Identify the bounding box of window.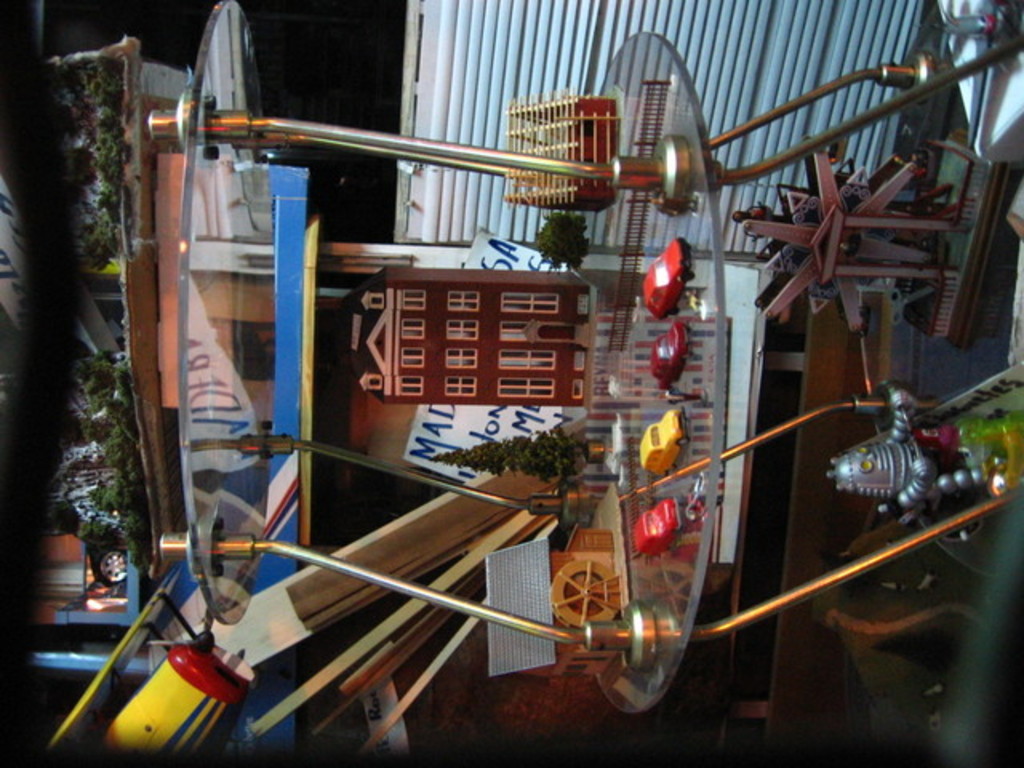
crop(496, 349, 558, 368).
